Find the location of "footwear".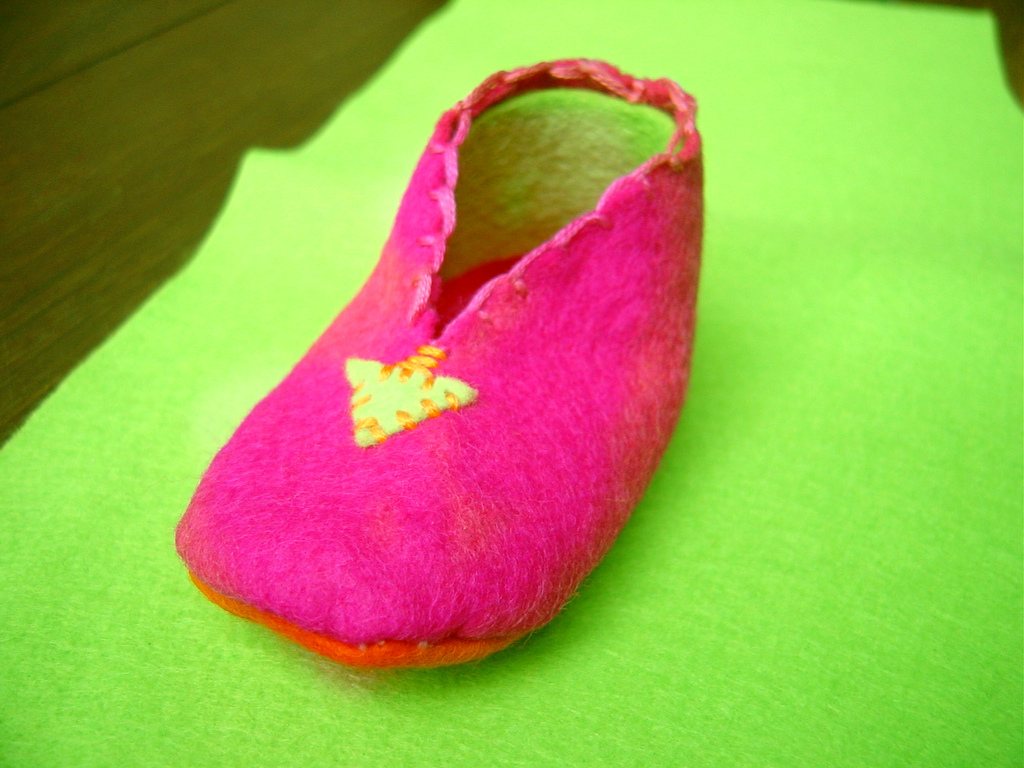
Location: select_region(166, 54, 708, 676).
